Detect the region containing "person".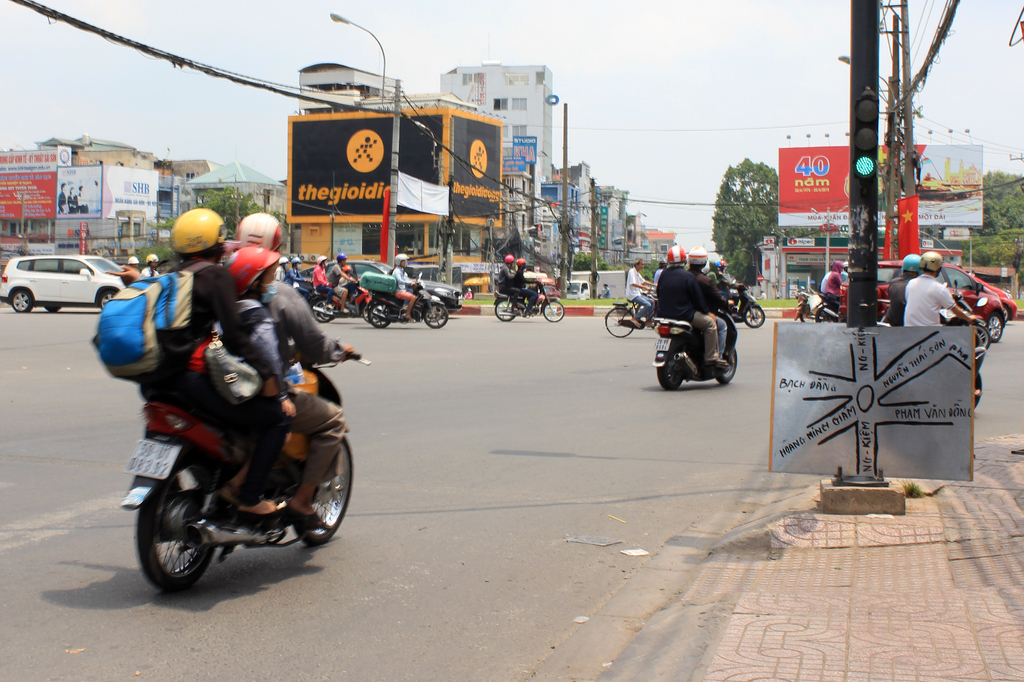
BBox(498, 254, 522, 310).
